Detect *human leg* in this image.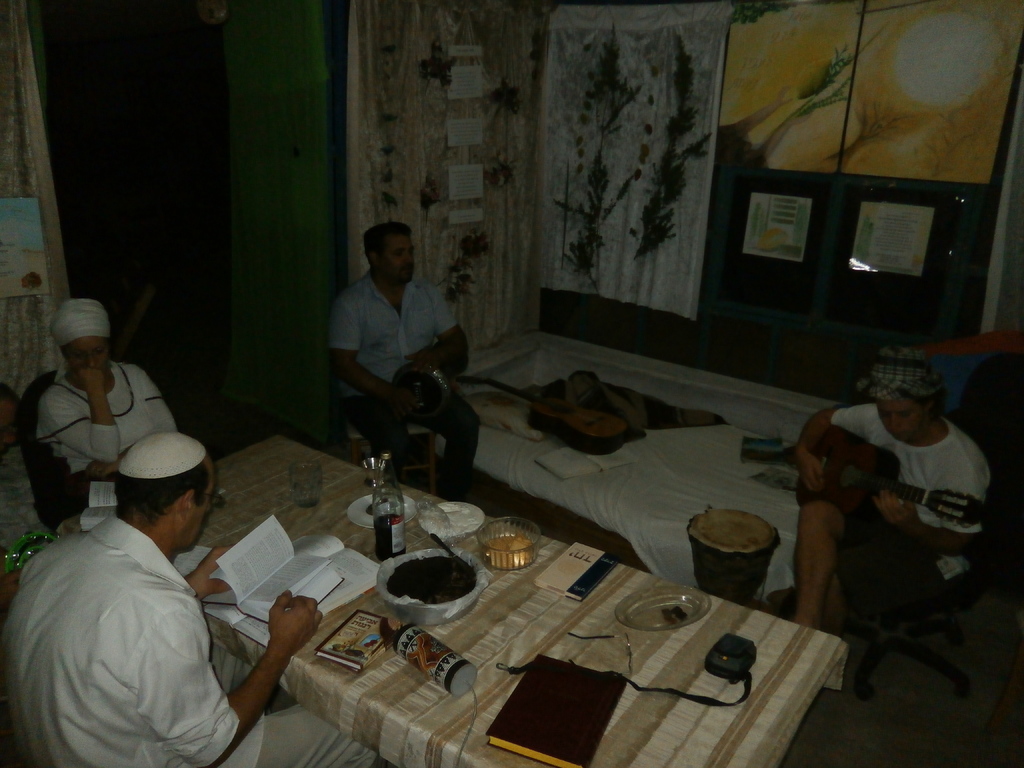
Detection: 258/703/376/767.
